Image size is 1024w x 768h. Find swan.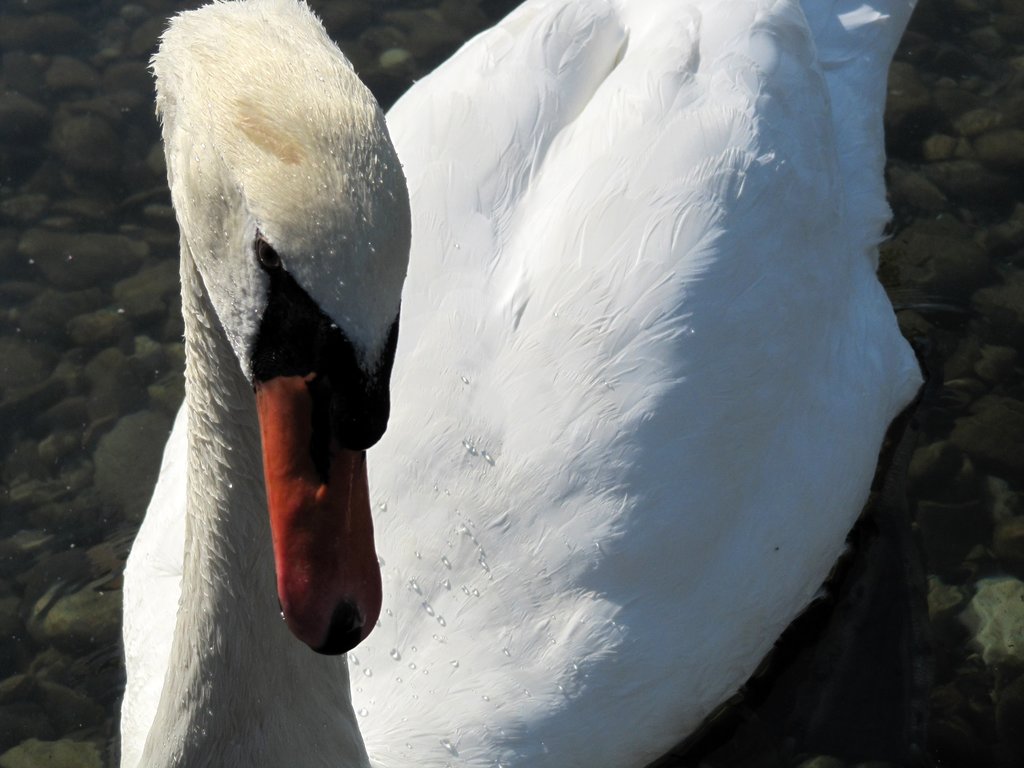
pyautogui.locateOnScreen(118, 0, 925, 767).
